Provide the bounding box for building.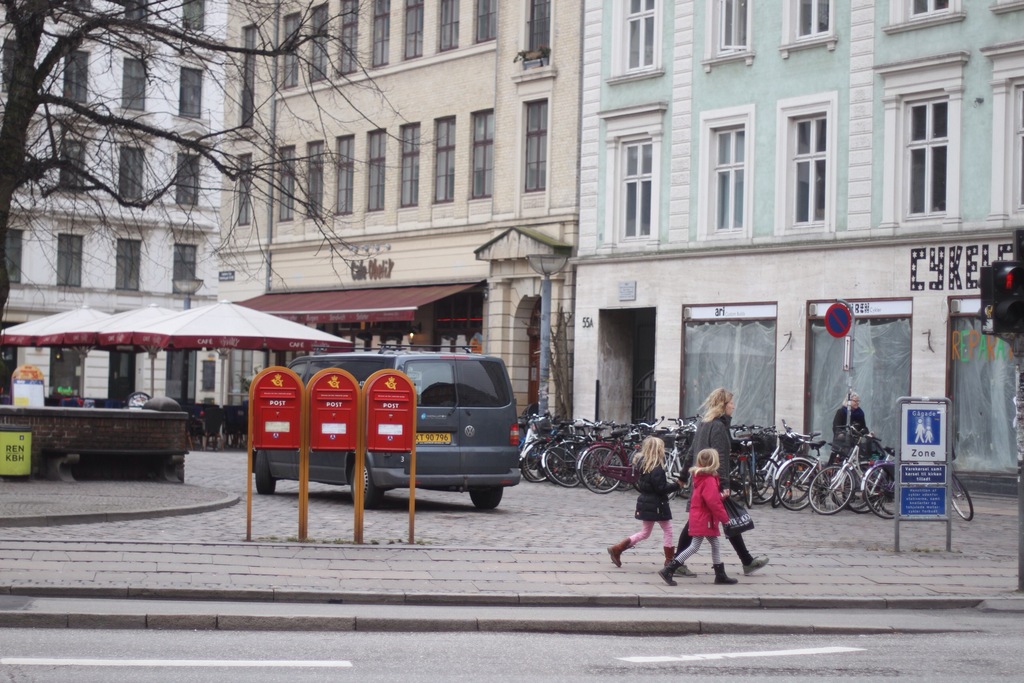
<region>569, 0, 1023, 488</region>.
